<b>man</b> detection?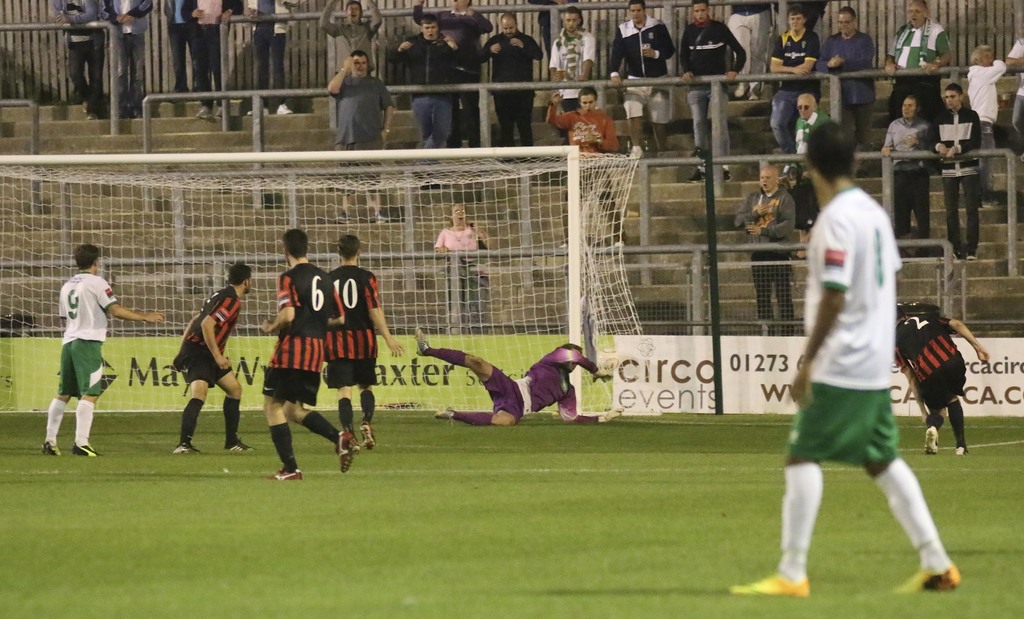
x1=895, y1=303, x2=993, y2=456
